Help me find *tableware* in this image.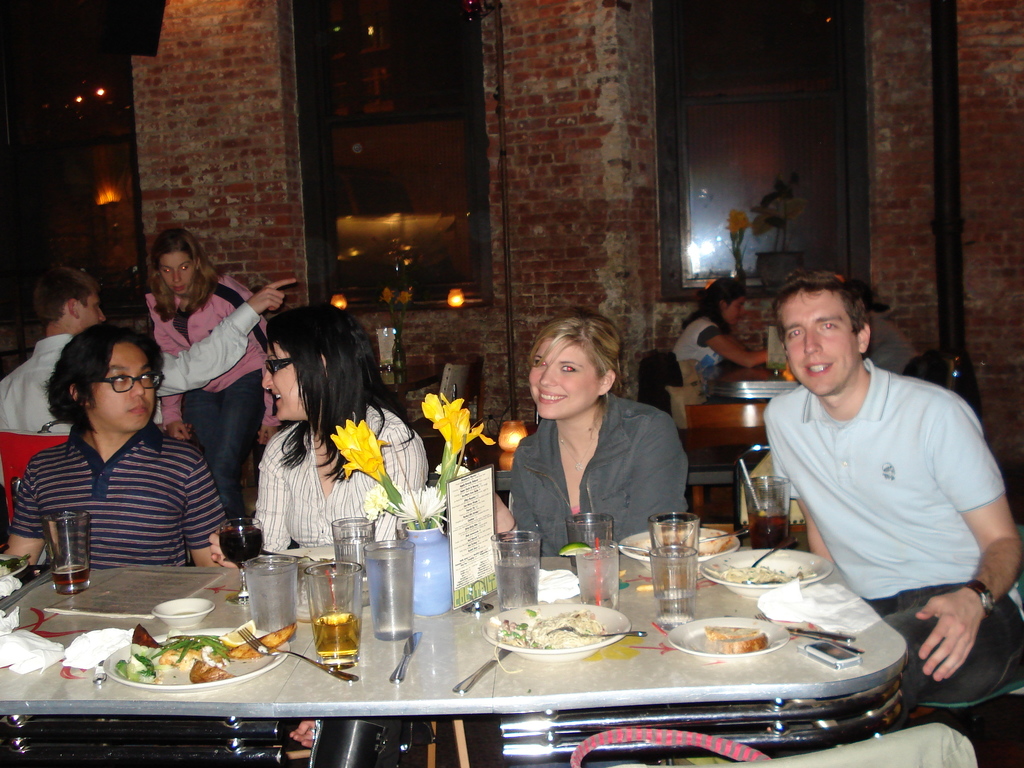
Found it: box(698, 528, 746, 541).
